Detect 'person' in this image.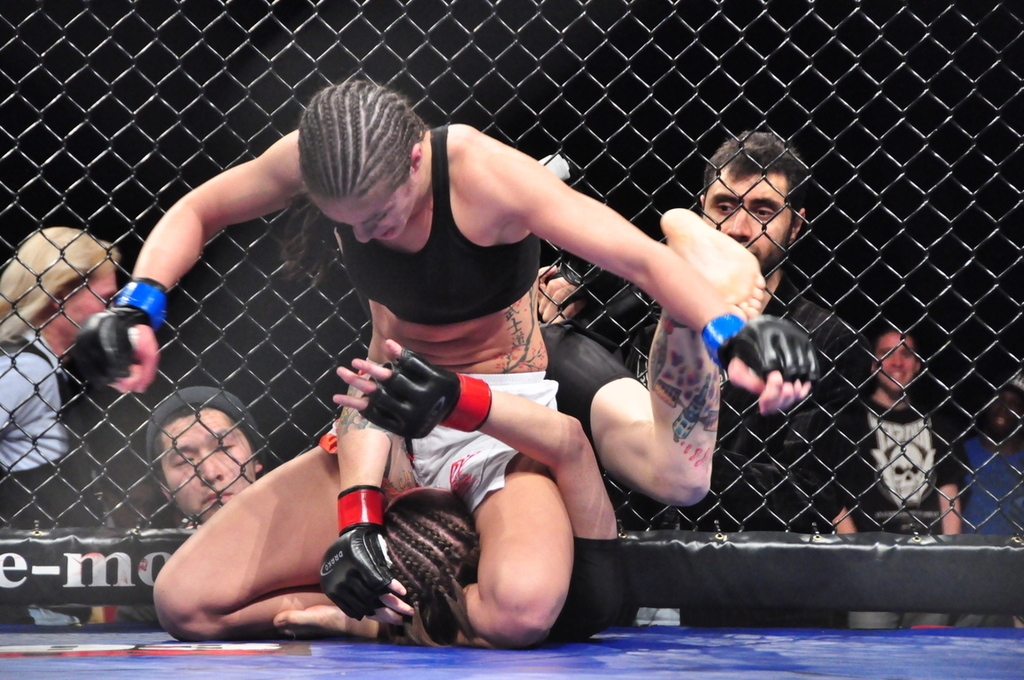
Detection: [left=76, top=77, right=826, bottom=644].
